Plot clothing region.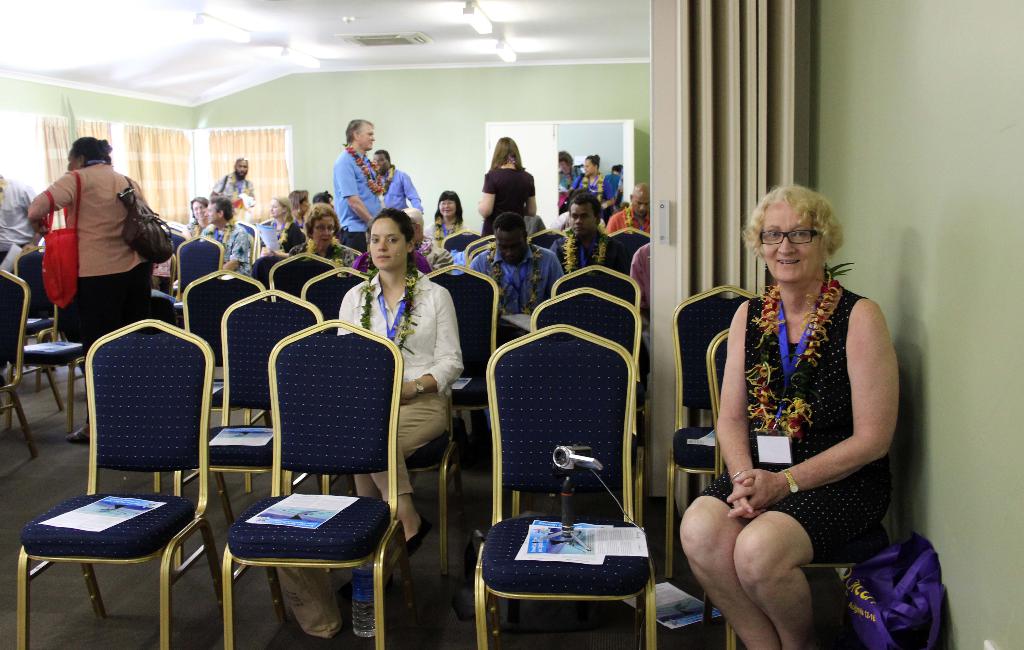
Plotted at {"x1": 334, "y1": 264, "x2": 460, "y2": 508}.
